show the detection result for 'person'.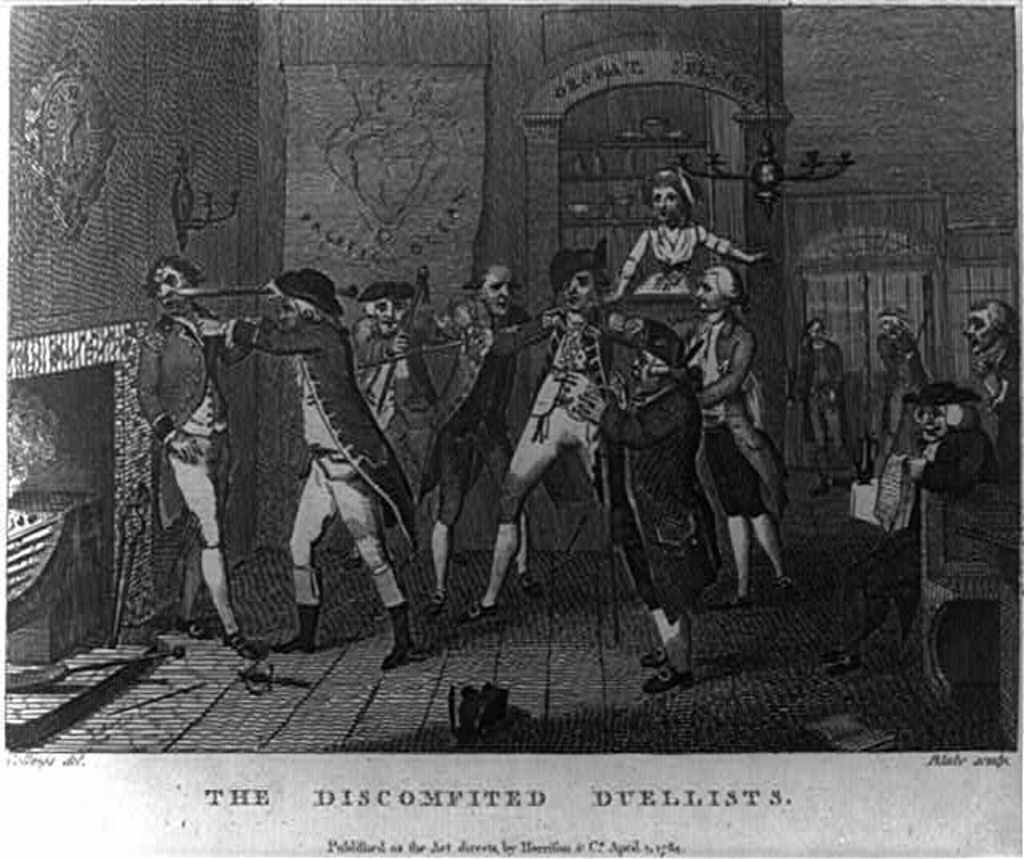
bbox=[470, 240, 635, 616].
